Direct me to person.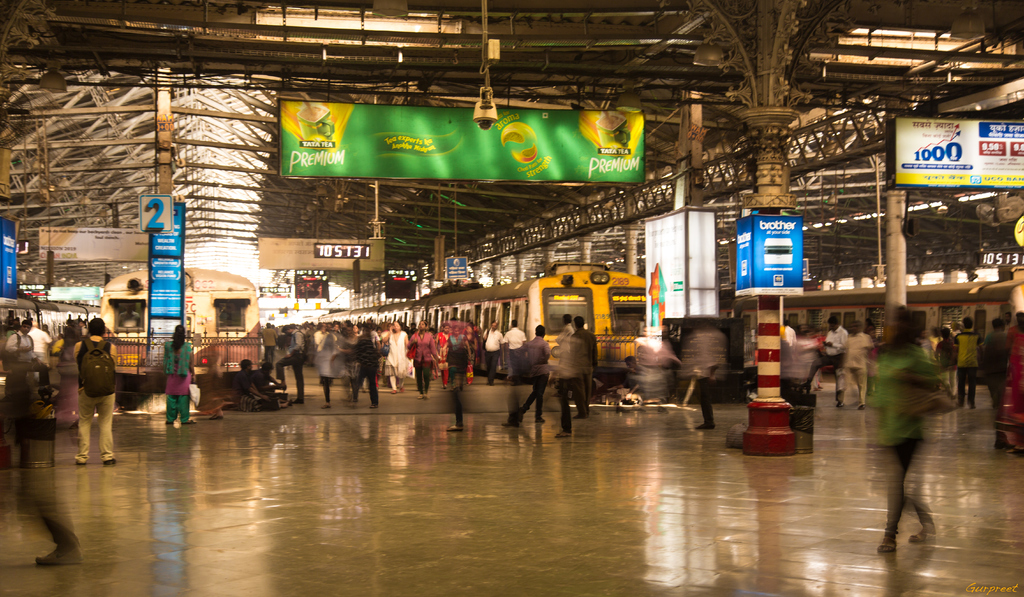
Direction: {"left": 499, "top": 319, "right": 526, "bottom": 376}.
